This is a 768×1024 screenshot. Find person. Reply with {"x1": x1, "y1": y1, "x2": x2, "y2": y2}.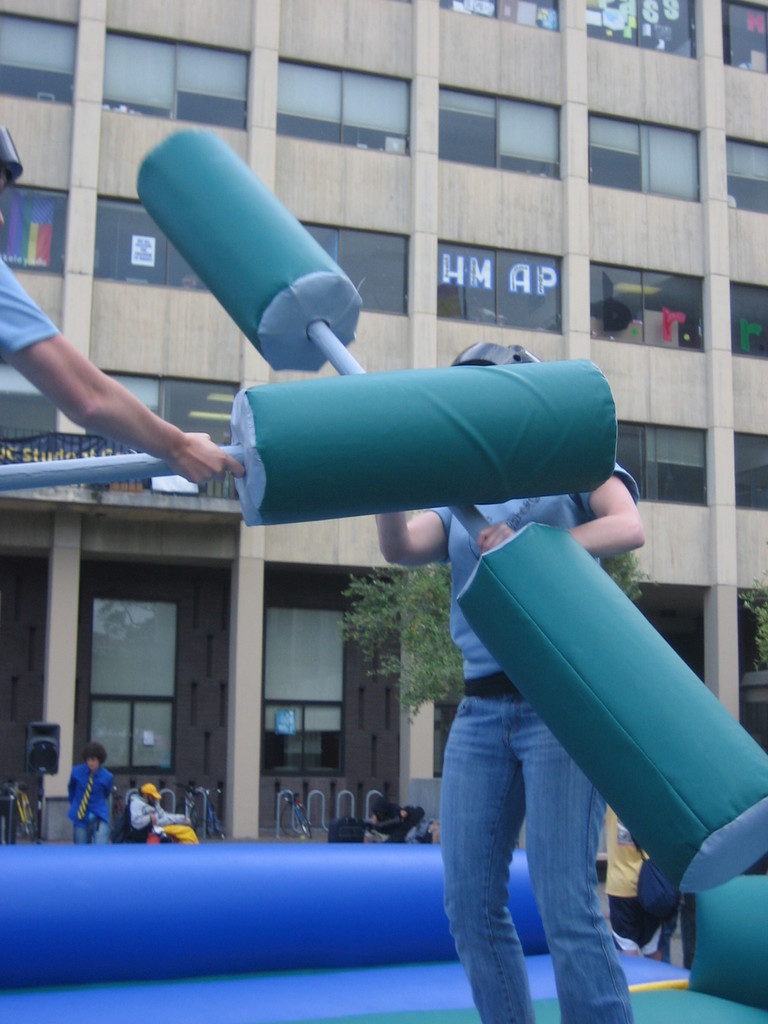
{"x1": 0, "y1": 121, "x2": 245, "y2": 490}.
